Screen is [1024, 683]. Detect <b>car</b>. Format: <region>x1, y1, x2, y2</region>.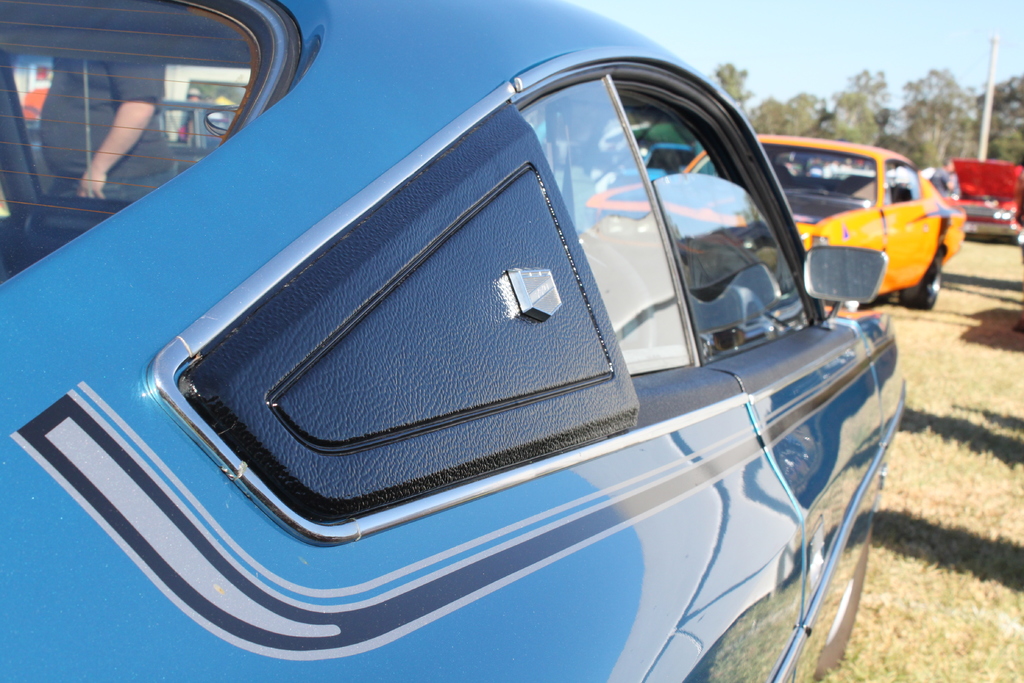
<region>608, 138, 707, 188</region>.
